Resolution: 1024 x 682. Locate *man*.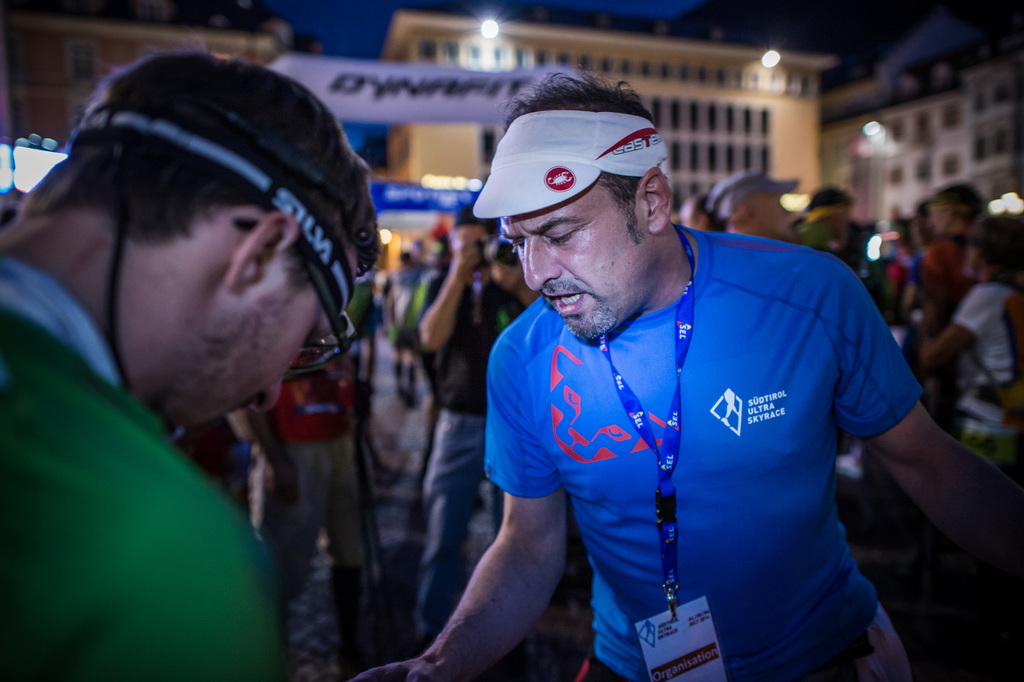
<box>405,210,529,652</box>.
